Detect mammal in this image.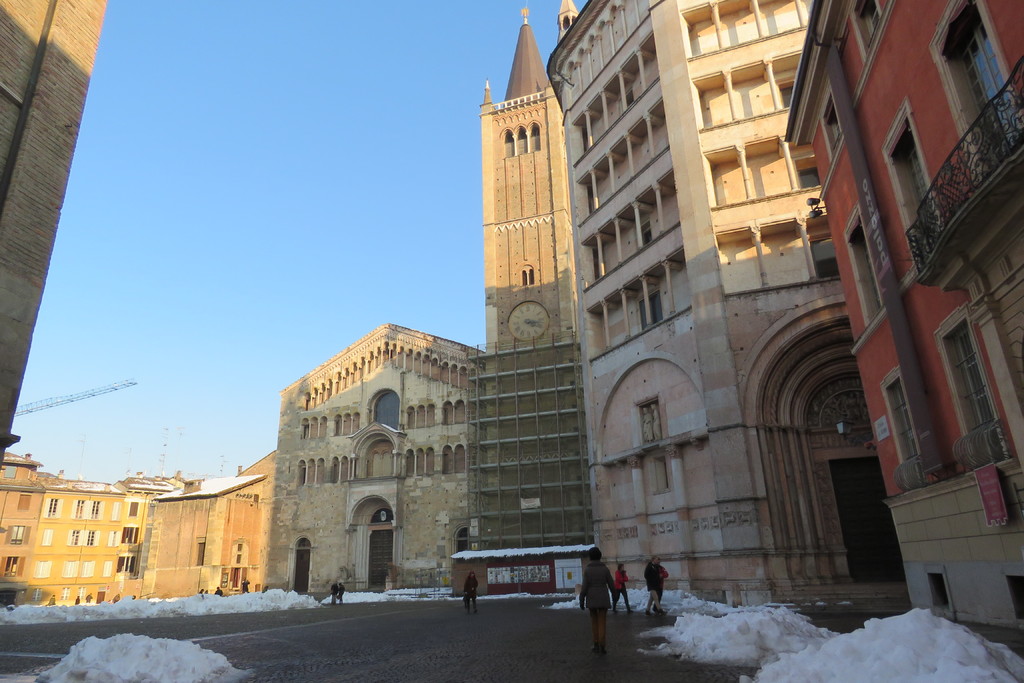
Detection: bbox=[642, 554, 667, 616].
